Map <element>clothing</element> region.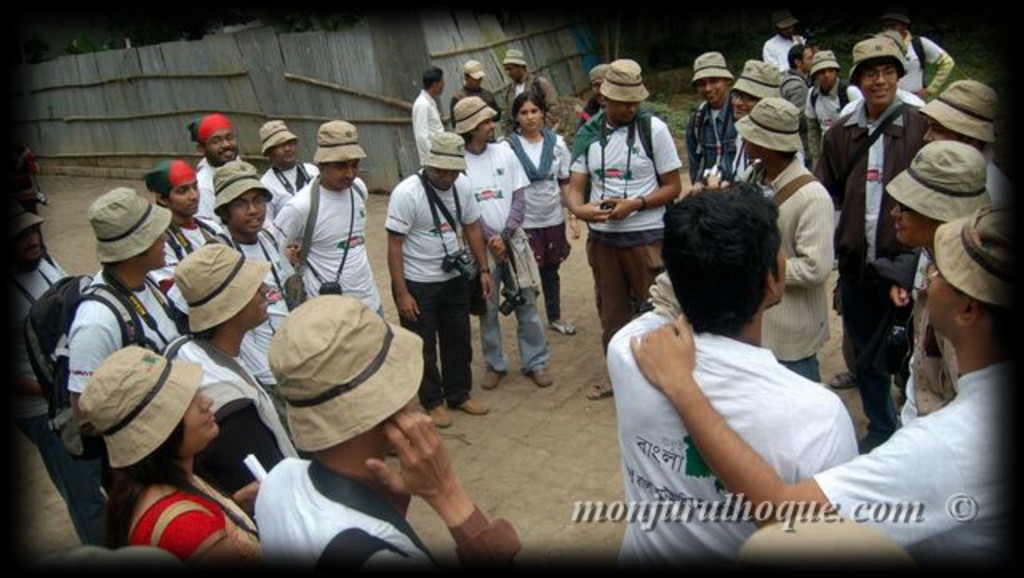
Mapped to (808,85,862,154).
